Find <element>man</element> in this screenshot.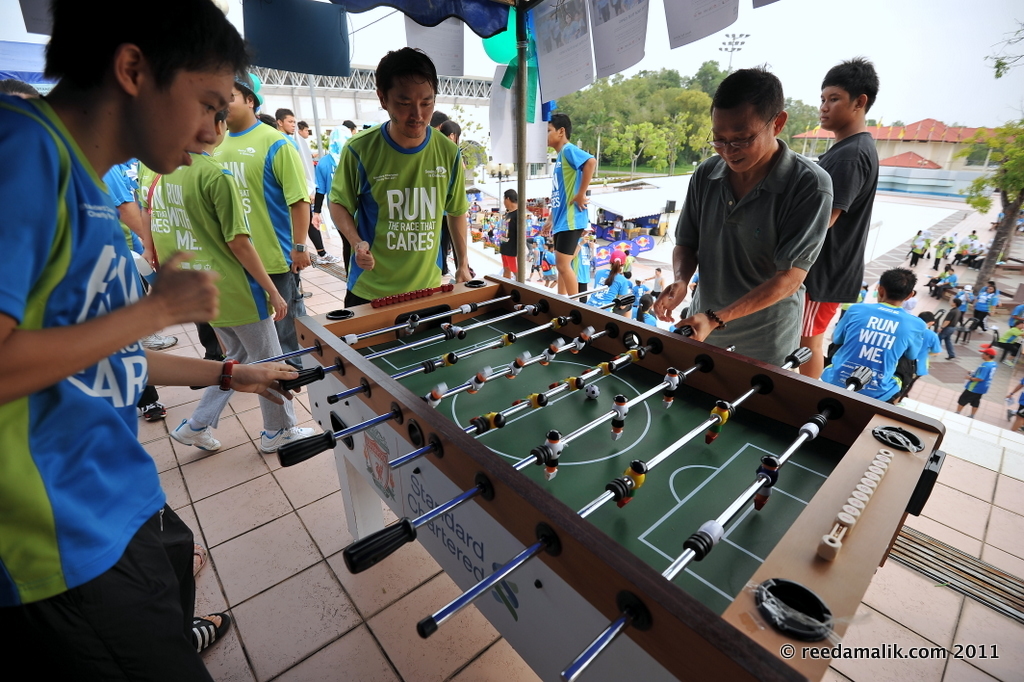
The bounding box for <element>man</element> is x1=1002, y1=319, x2=1023, y2=361.
